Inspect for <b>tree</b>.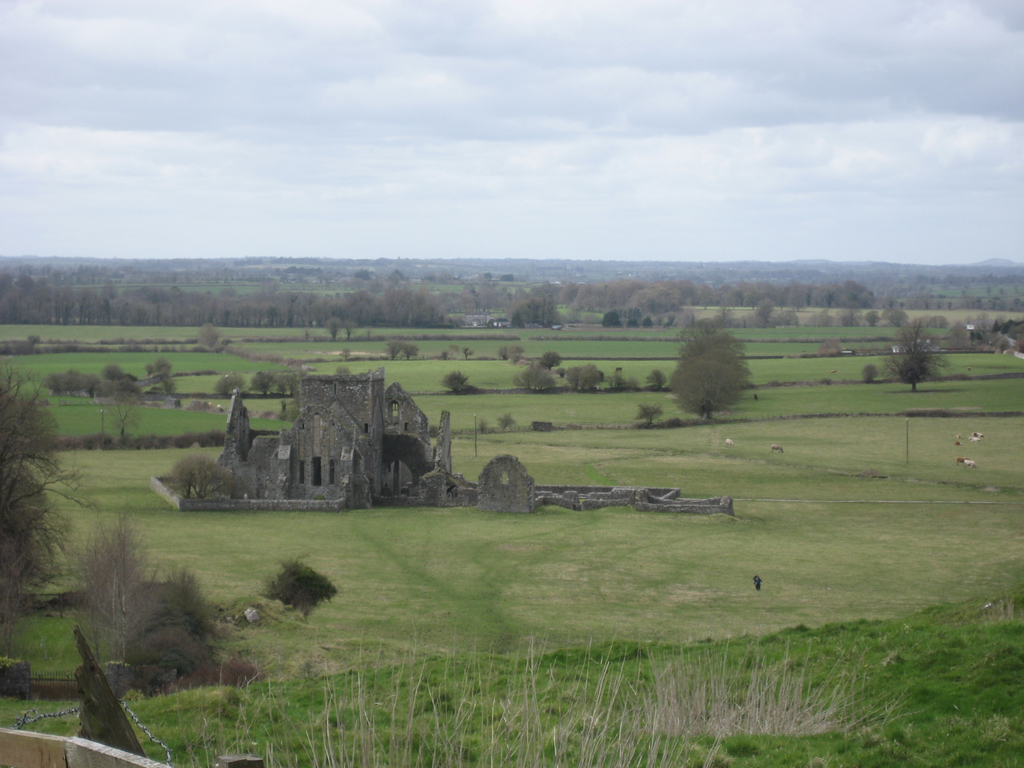
Inspection: (x1=145, y1=287, x2=159, y2=326).
